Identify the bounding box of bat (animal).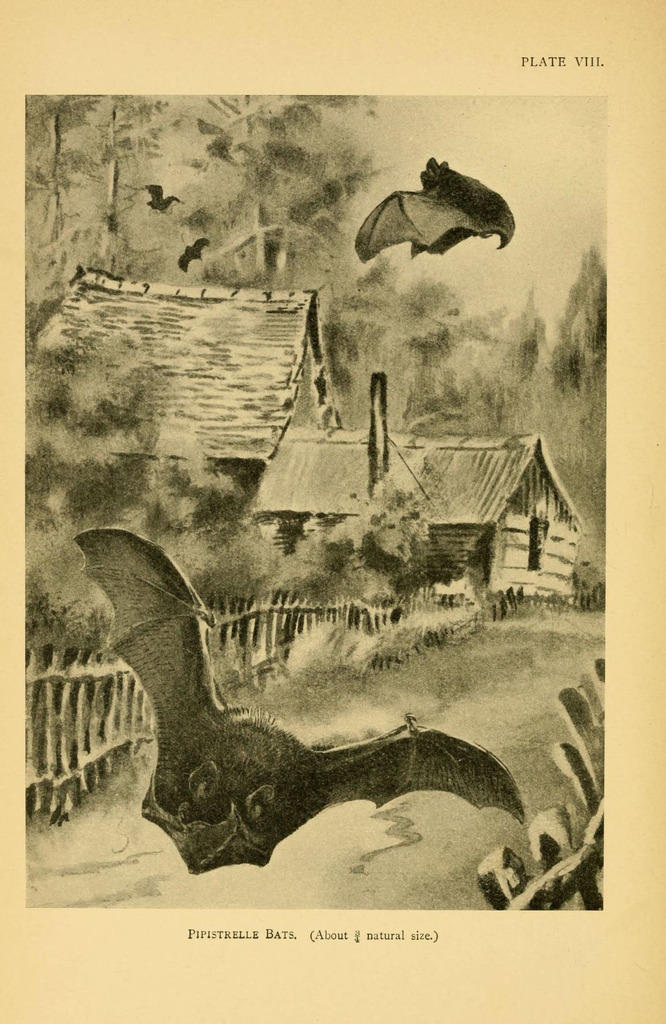
pyautogui.locateOnScreen(147, 183, 186, 214).
